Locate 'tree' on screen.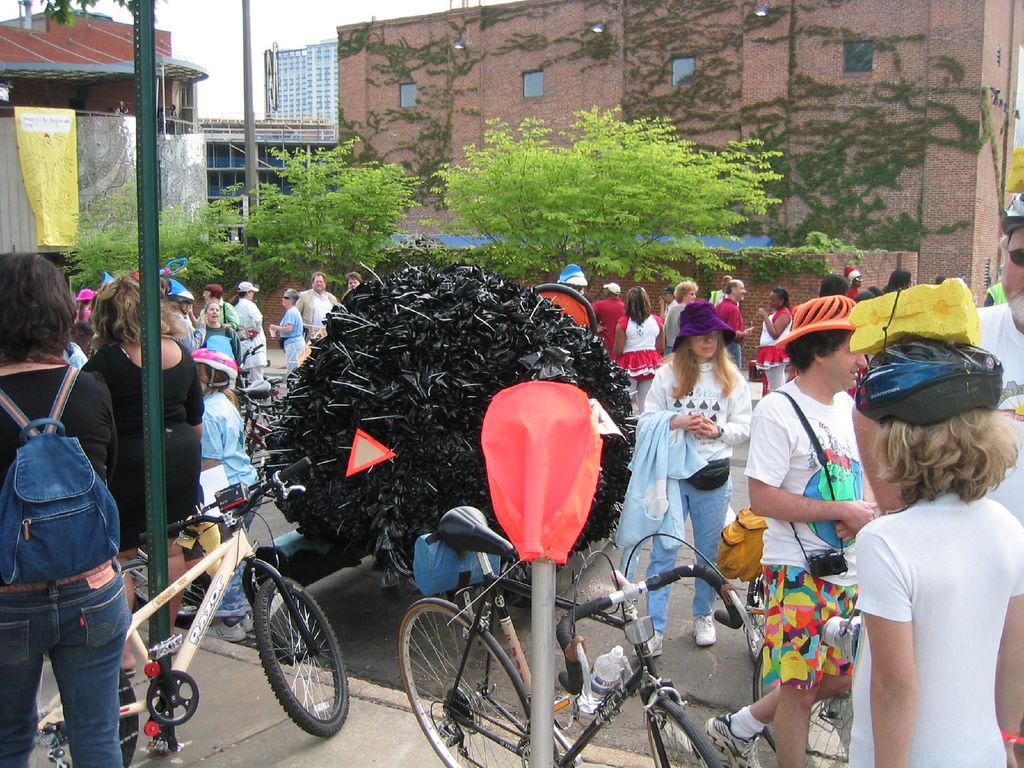
On screen at (207, 140, 420, 310).
